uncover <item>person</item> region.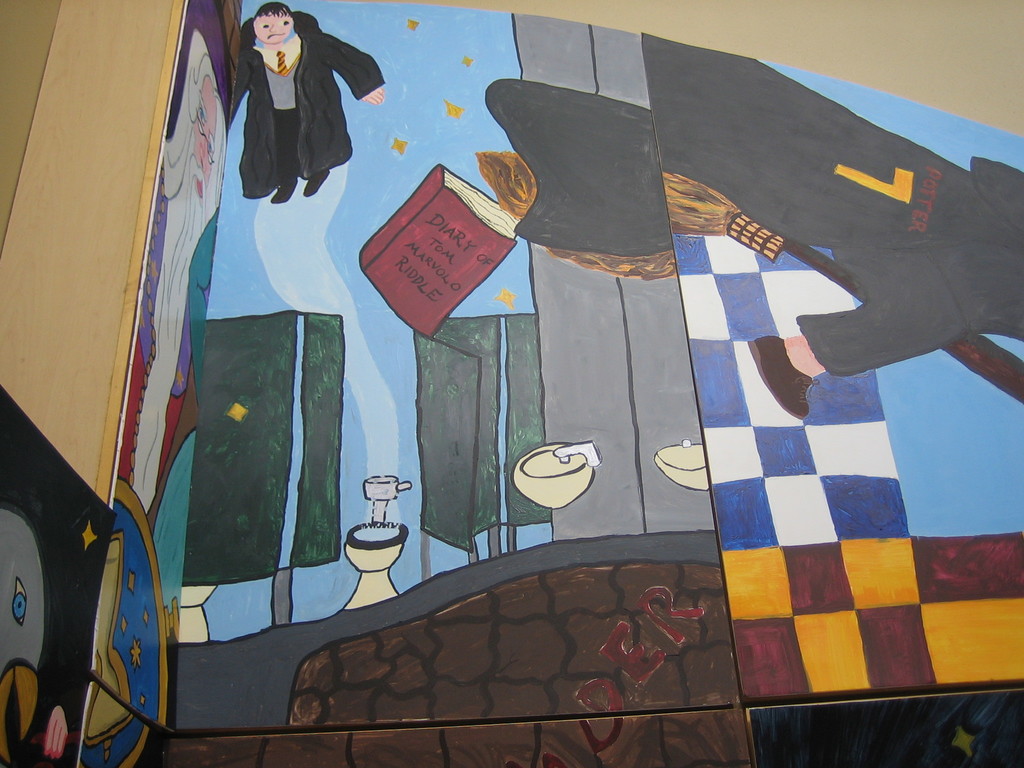
Uncovered: (130,26,227,515).
